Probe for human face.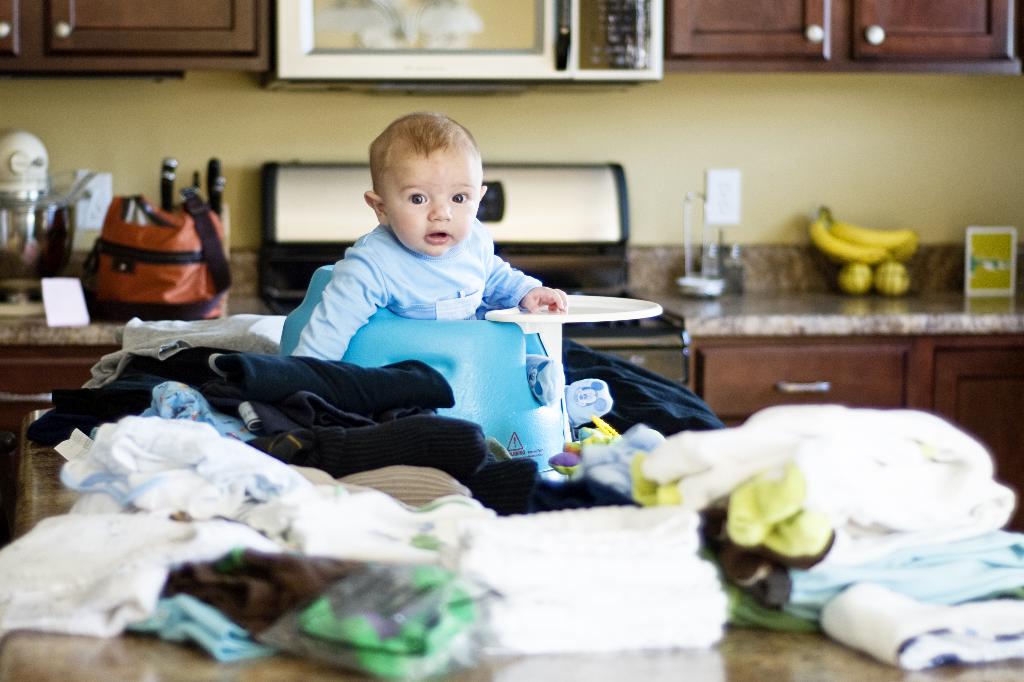
Probe result: <box>380,140,484,254</box>.
